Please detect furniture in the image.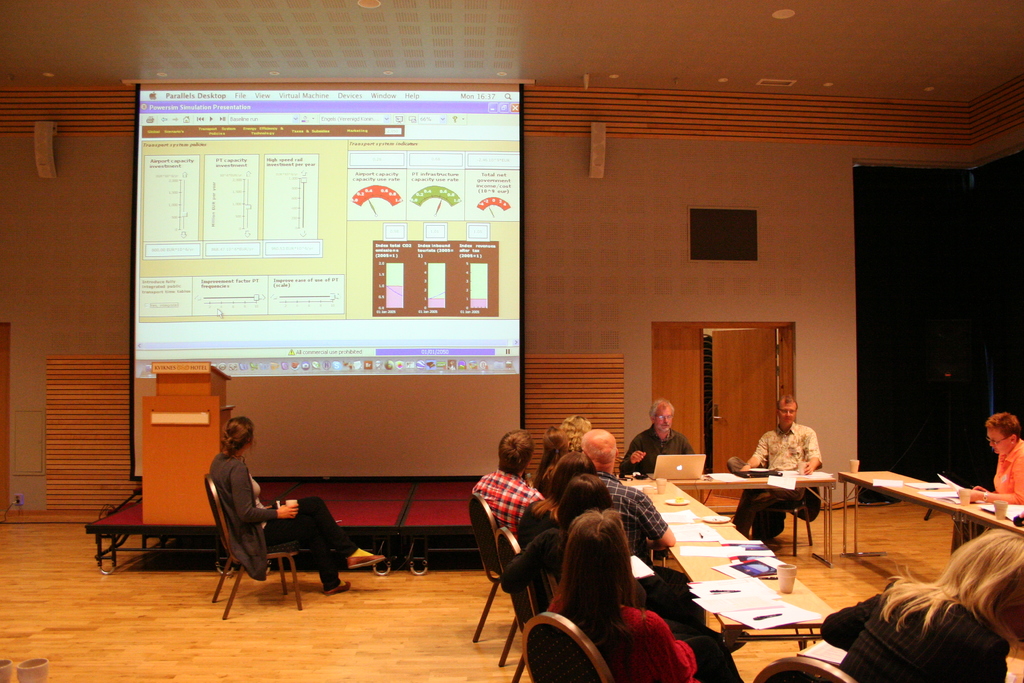
{"x1": 469, "y1": 491, "x2": 500, "y2": 644}.
